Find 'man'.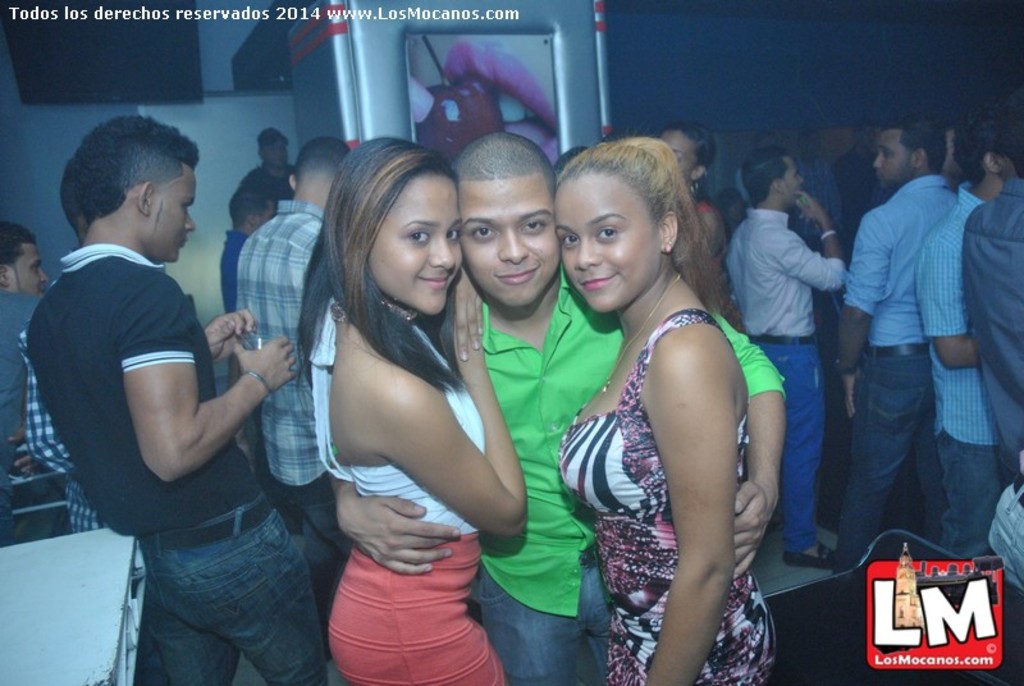
bbox=(248, 127, 291, 201).
